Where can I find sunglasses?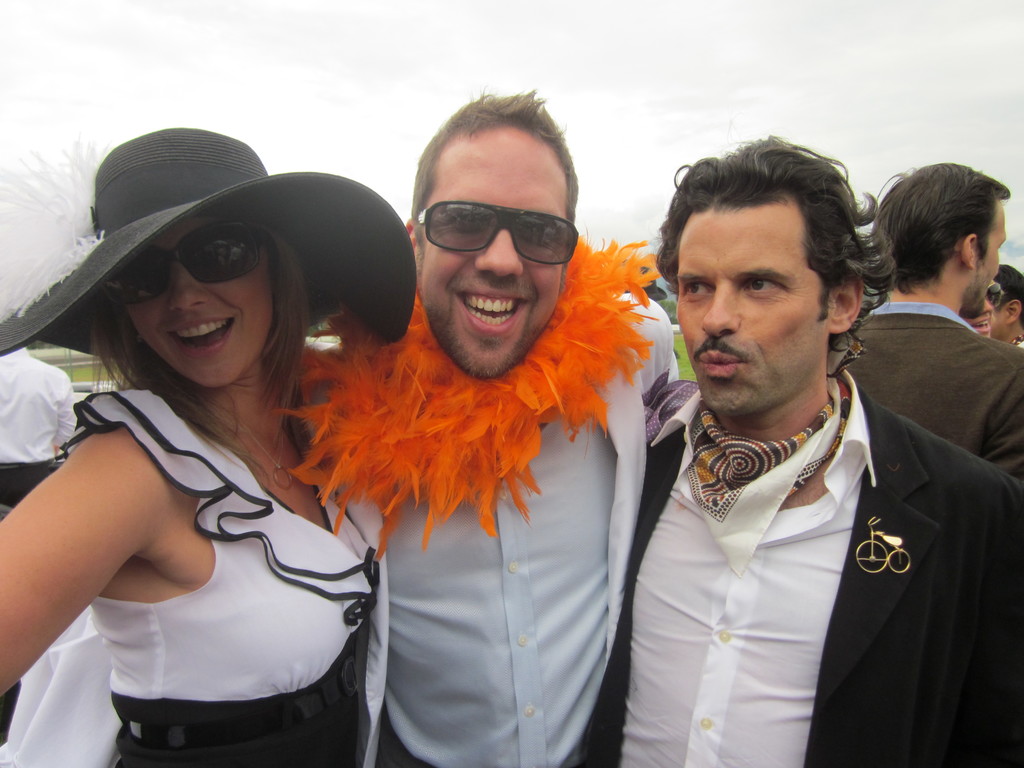
You can find it at BBox(989, 281, 1004, 310).
